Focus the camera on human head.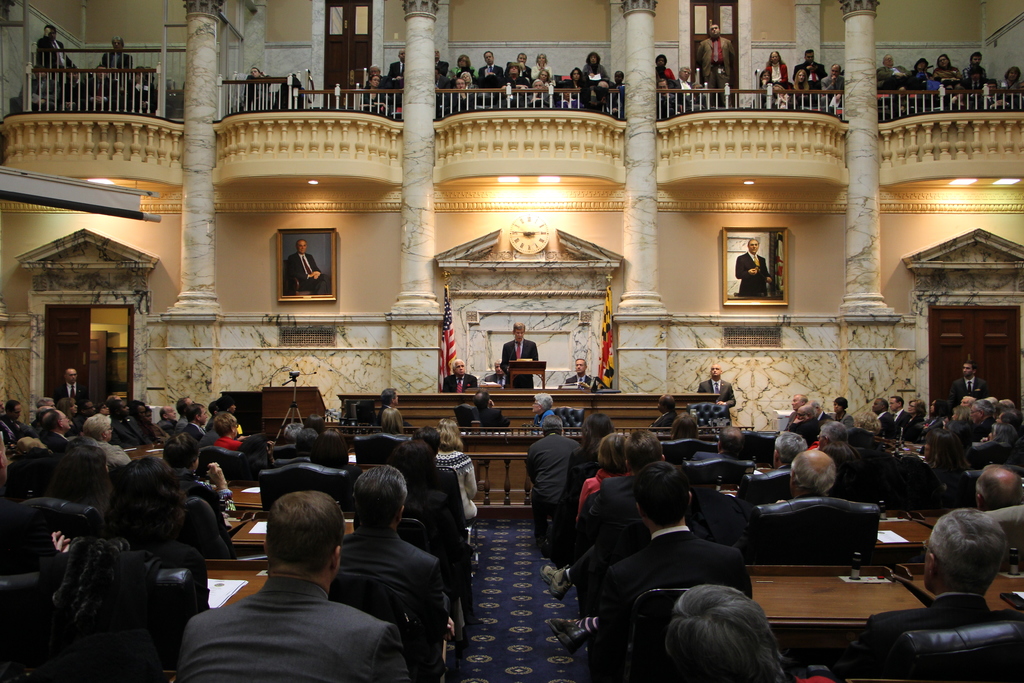
Focus region: box=[292, 431, 318, 452].
